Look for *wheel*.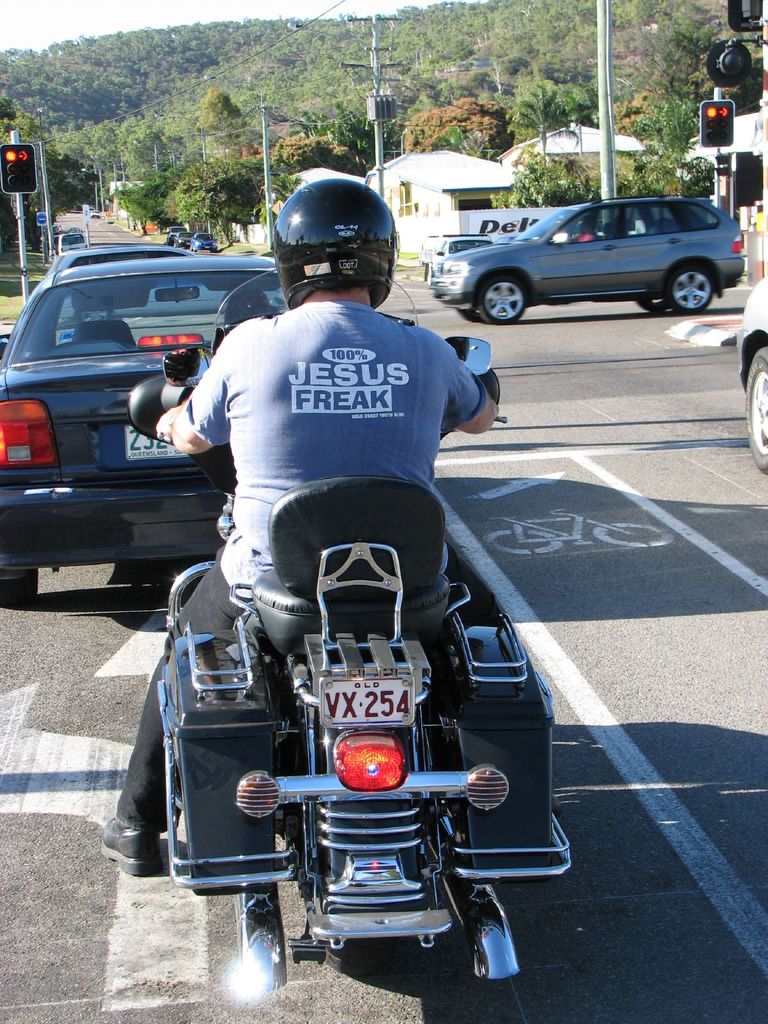
Found: box=[746, 348, 767, 474].
